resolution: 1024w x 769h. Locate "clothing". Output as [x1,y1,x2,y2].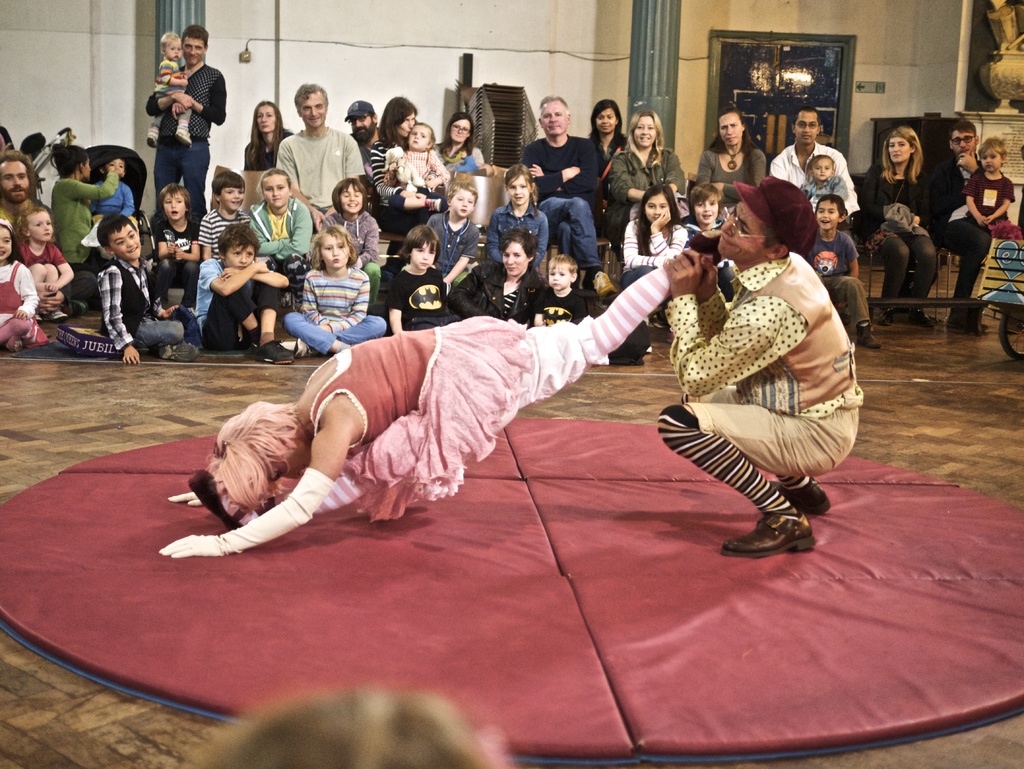
[61,183,116,263].
